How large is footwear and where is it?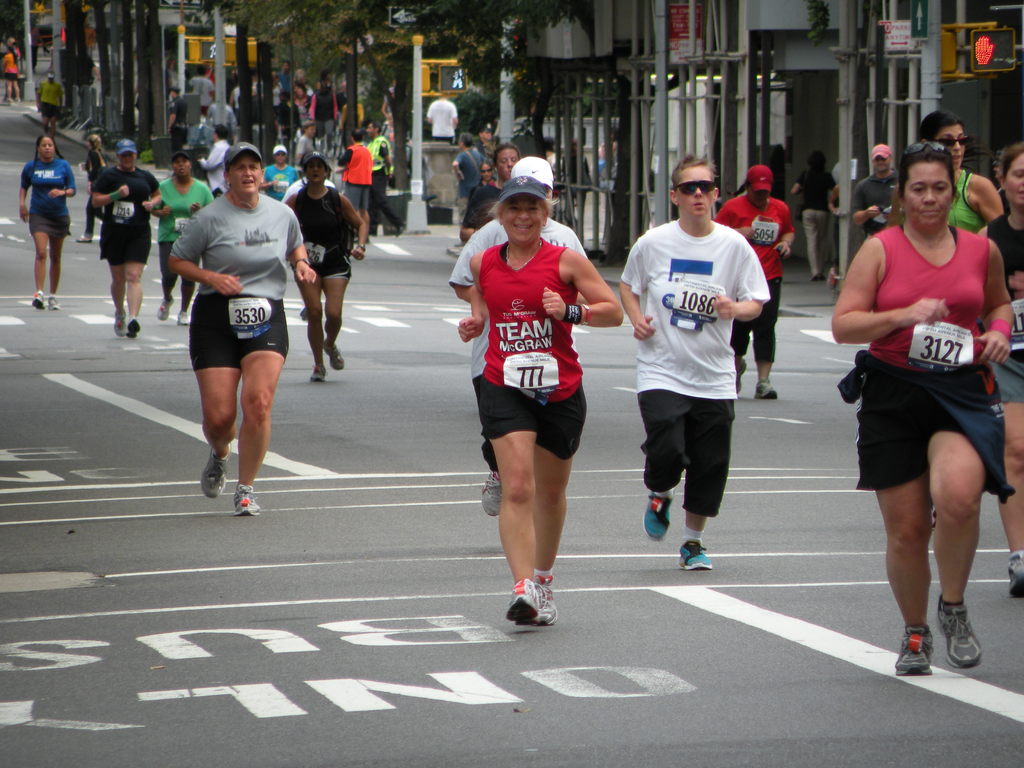
Bounding box: [643, 490, 671, 542].
